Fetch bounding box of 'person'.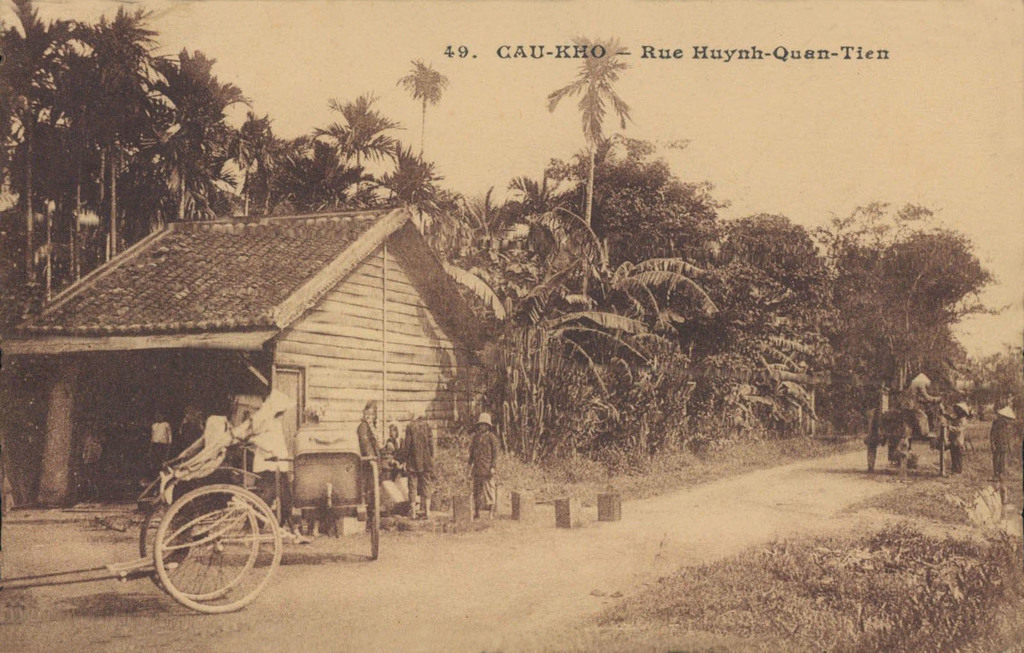
Bbox: (147,411,178,471).
